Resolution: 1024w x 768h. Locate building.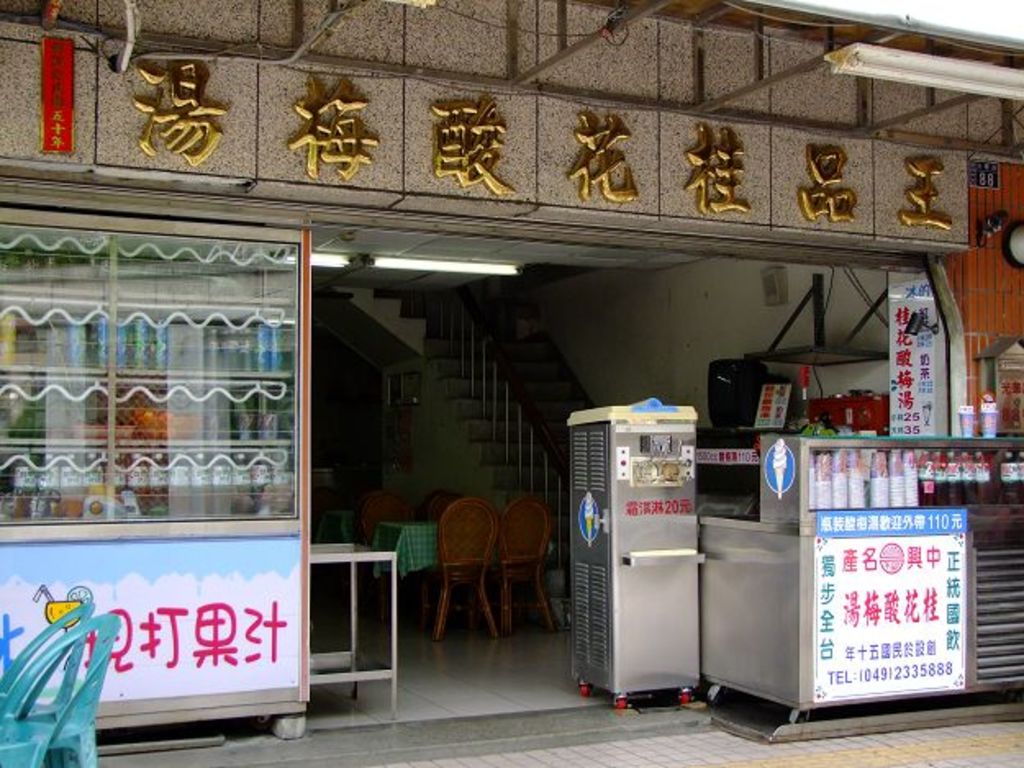
(0,0,1022,750).
